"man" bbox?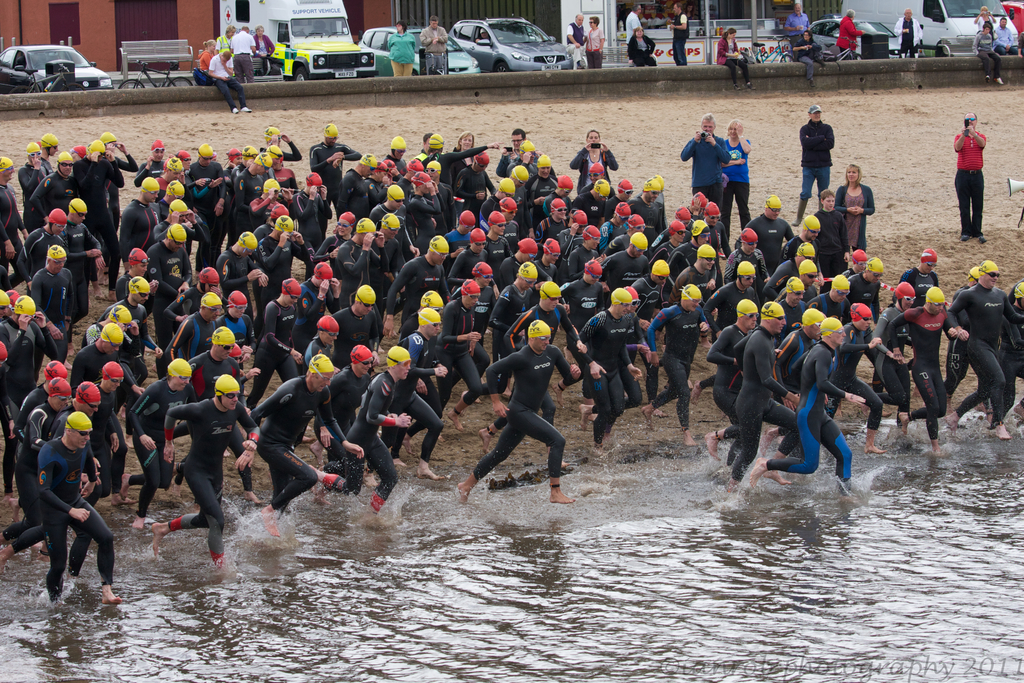
crop(719, 303, 805, 498)
